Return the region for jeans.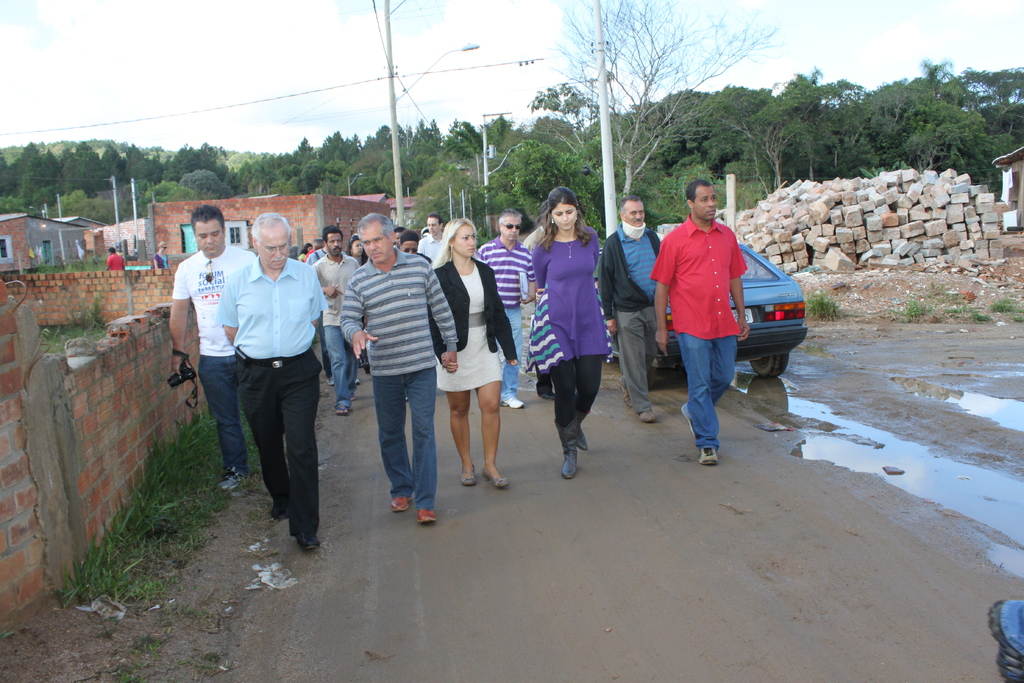
321:327:348:409.
